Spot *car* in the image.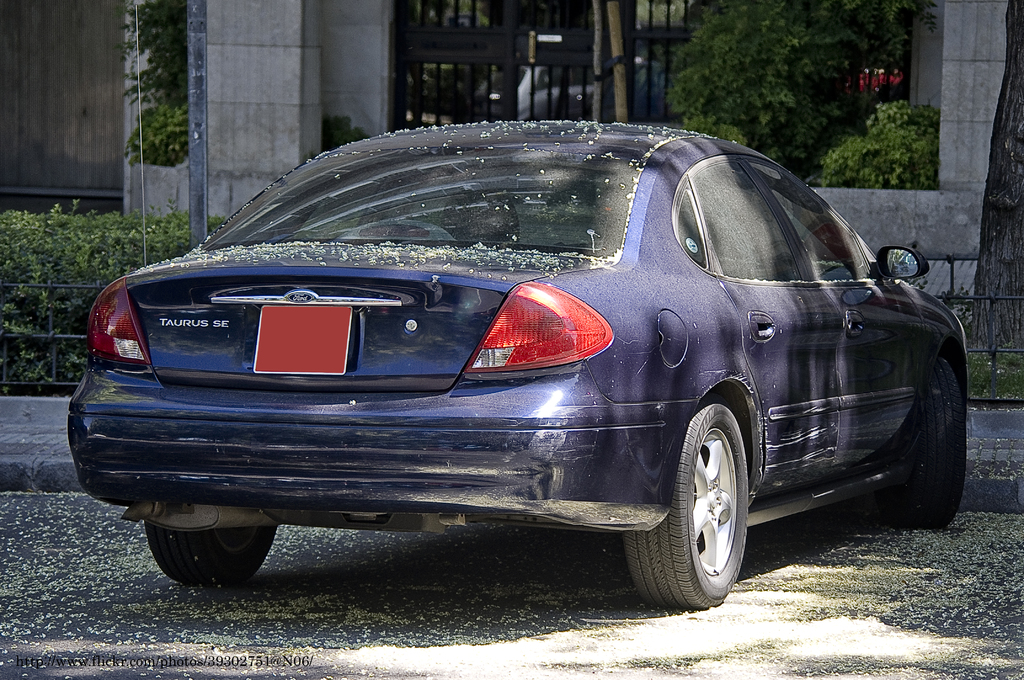
*car* found at 473:60:643:120.
